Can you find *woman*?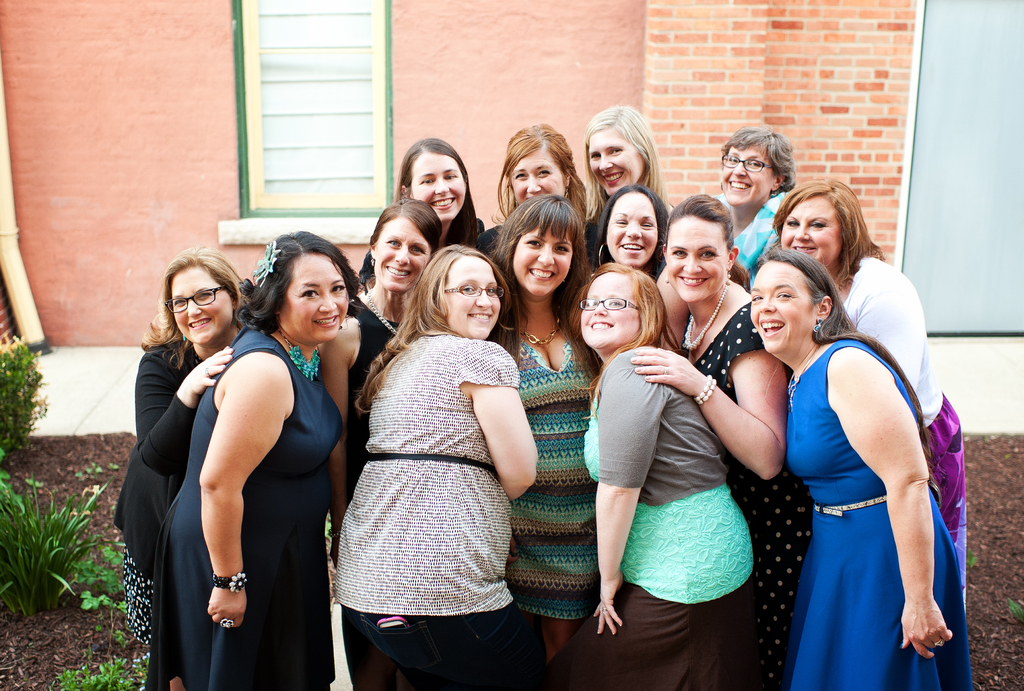
Yes, bounding box: (left=111, top=247, right=254, bottom=690).
